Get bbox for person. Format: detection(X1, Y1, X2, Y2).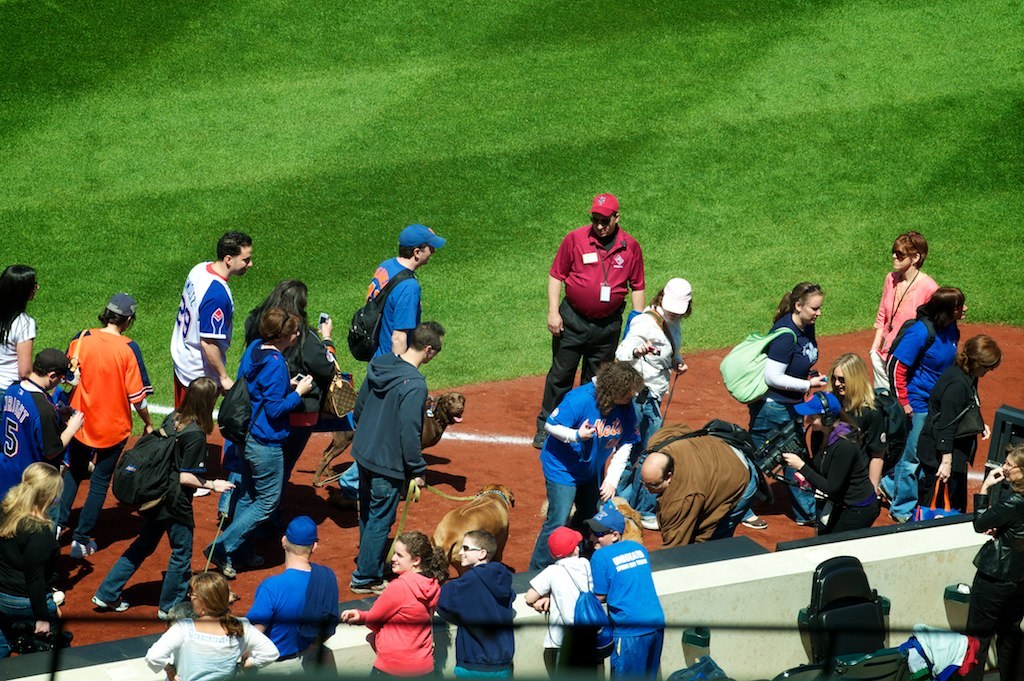
detection(86, 377, 239, 622).
